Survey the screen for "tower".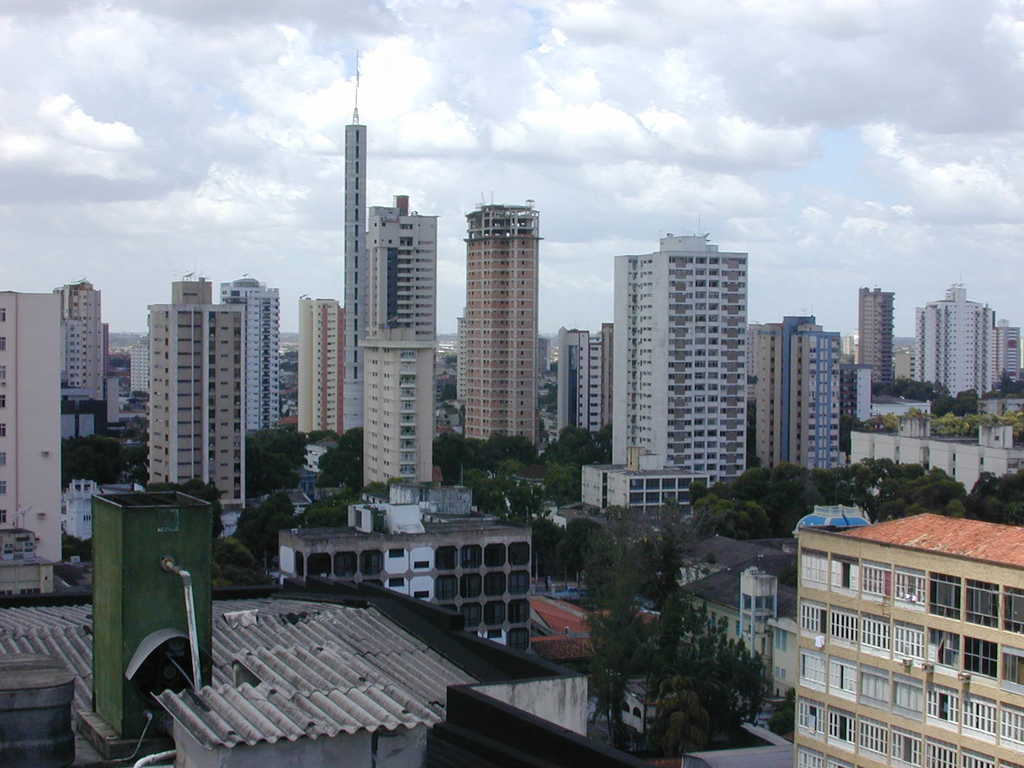
Survey found: pyautogui.locateOnScreen(764, 321, 845, 466).
